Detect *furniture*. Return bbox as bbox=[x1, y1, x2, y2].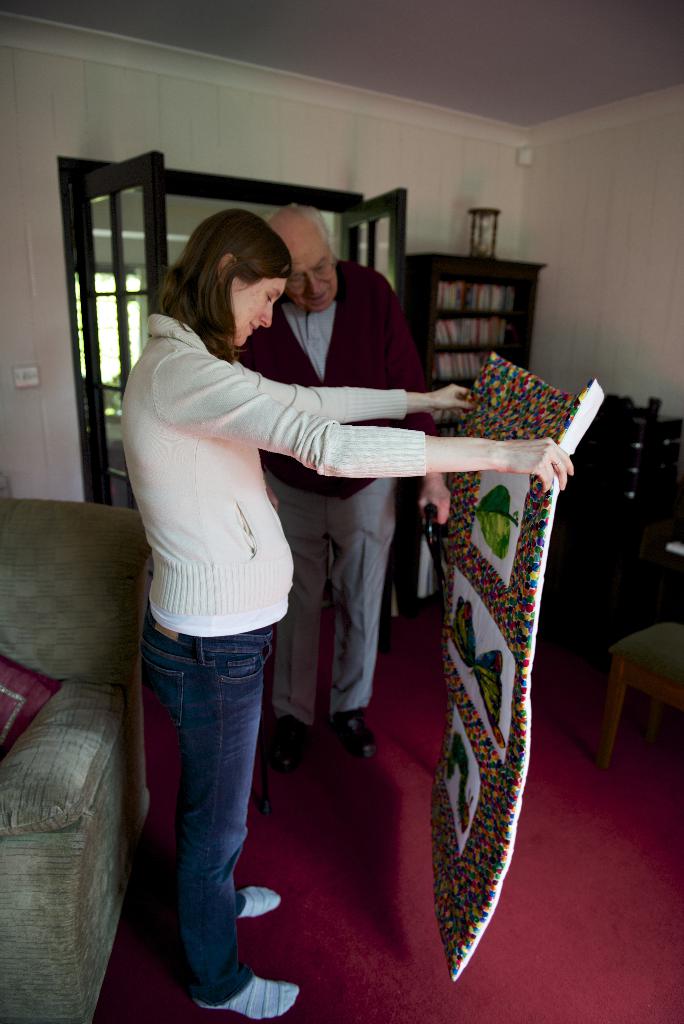
bbox=[0, 493, 152, 1023].
